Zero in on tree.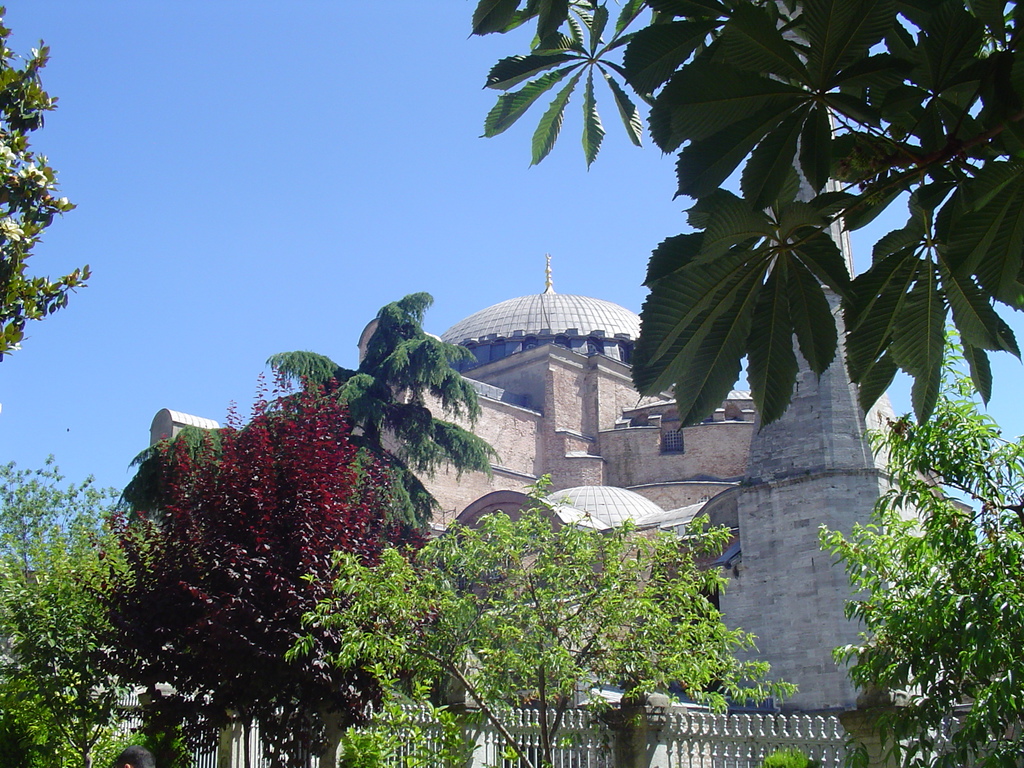
Zeroed in: 816:316:1023:767.
